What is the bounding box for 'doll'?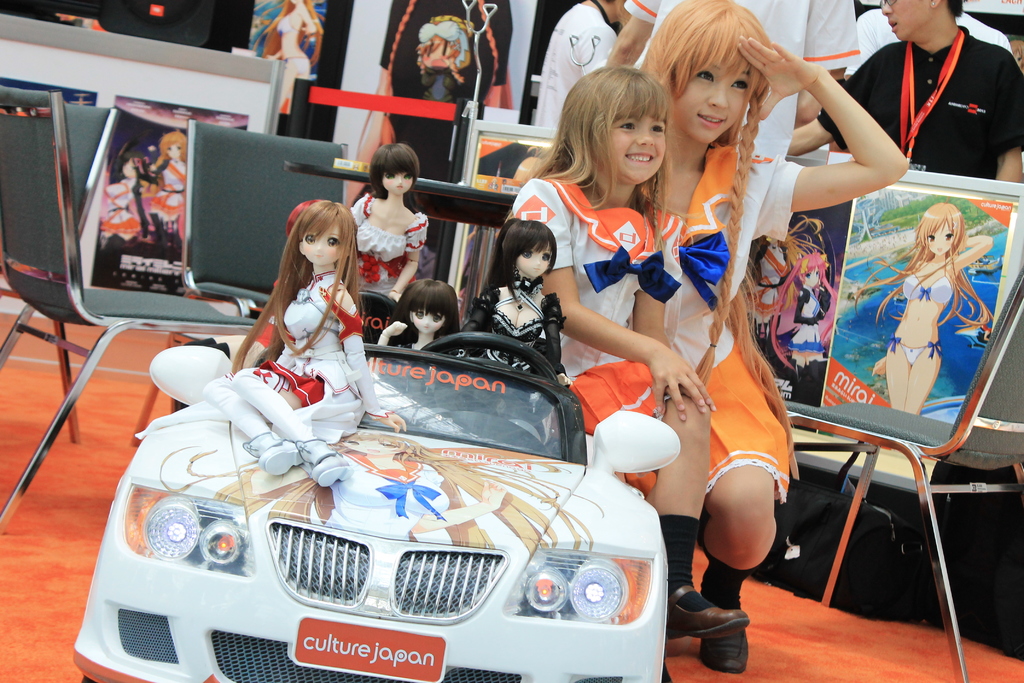
rect(379, 279, 455, 370).
